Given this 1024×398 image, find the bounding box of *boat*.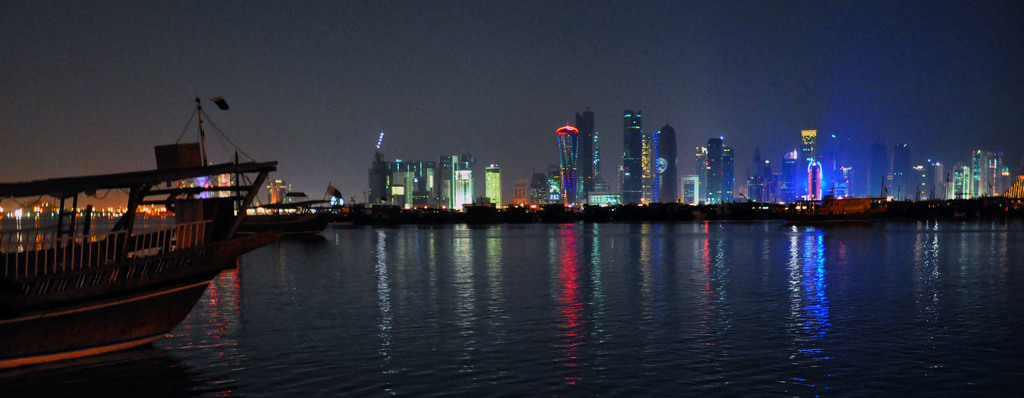
[left=4, top=88, right=303, bottom=346].
